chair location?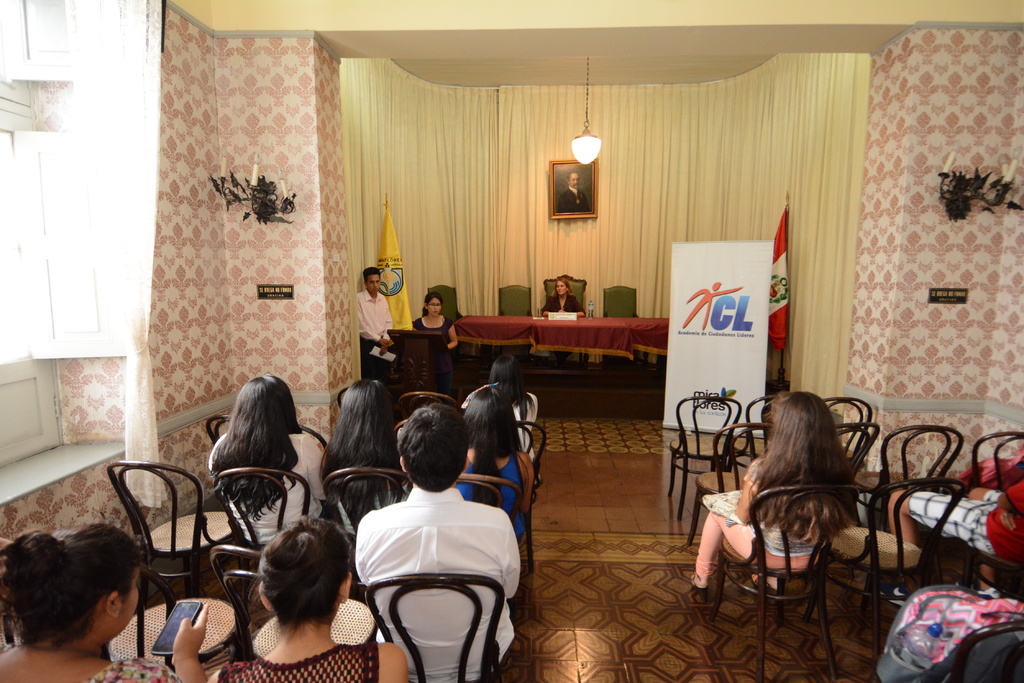
(391,414,406,440)
